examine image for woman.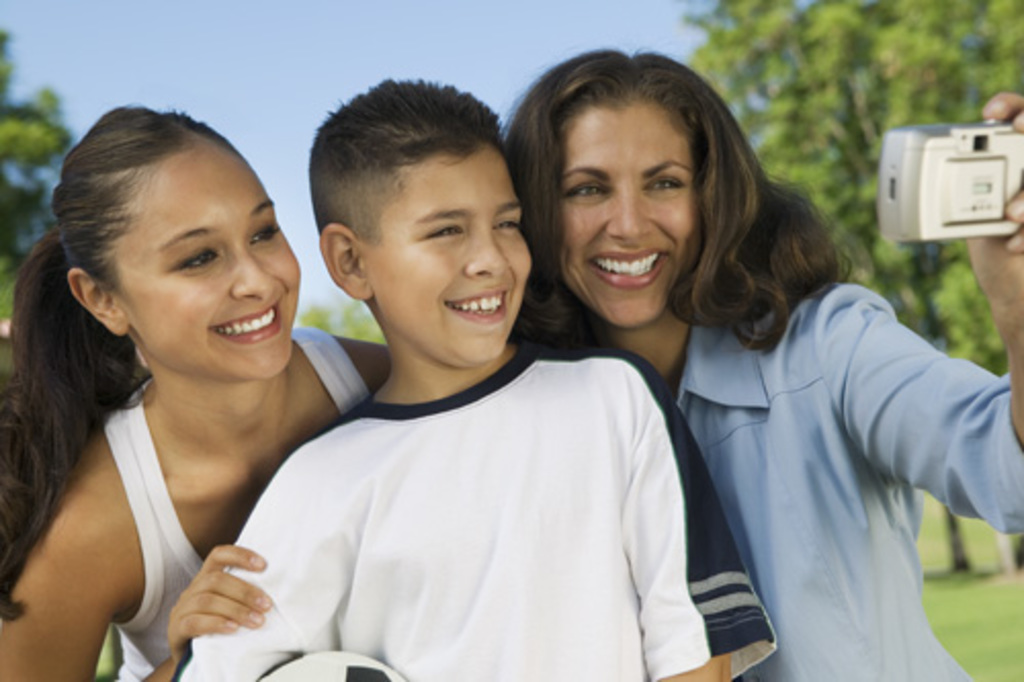
Examination result: box=[500, 45, 1022, 680].
